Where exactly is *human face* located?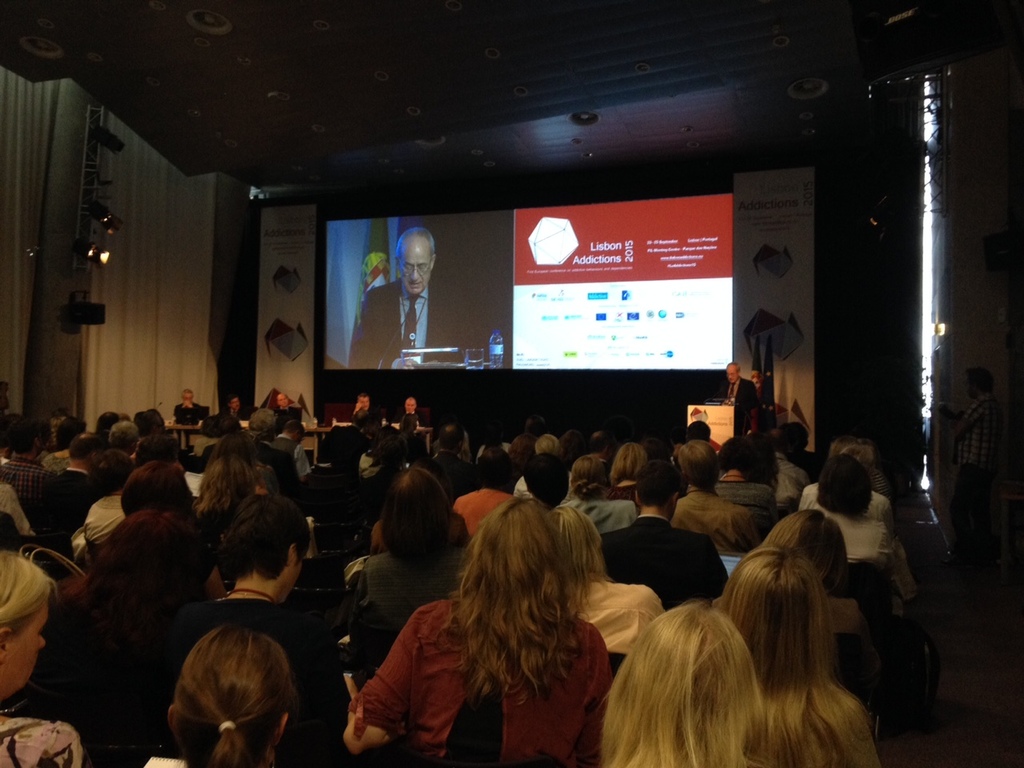
Its bounding box is rect(183, 392, 194, 402).
